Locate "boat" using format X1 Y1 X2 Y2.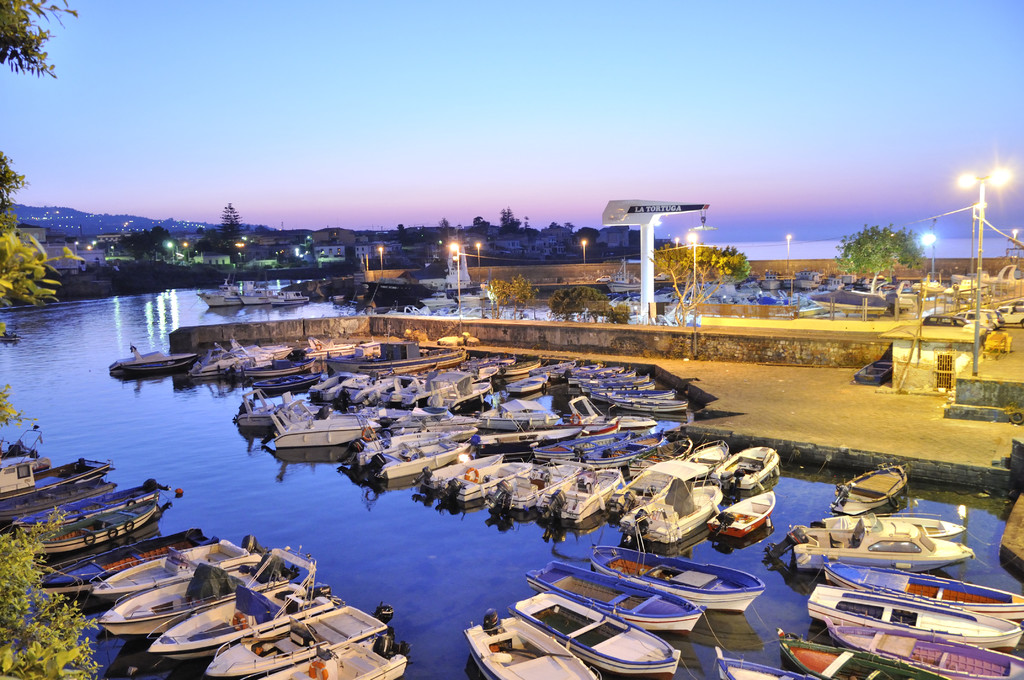
191 344 241 380.
